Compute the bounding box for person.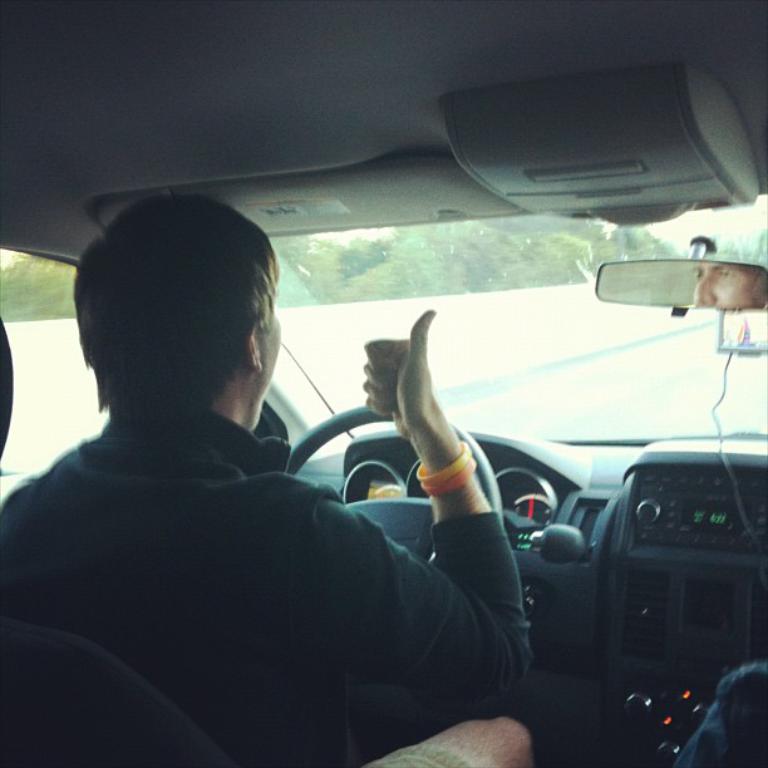
84, 188, 550, 767.
